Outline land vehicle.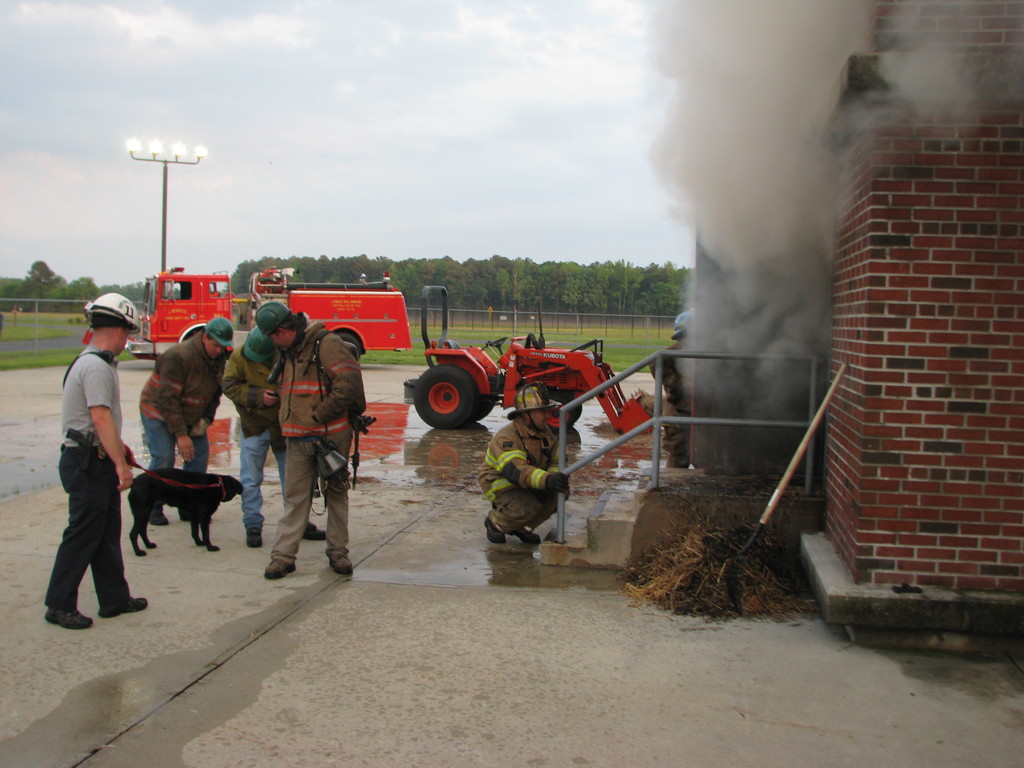
Outline: 124,262,411,365.
